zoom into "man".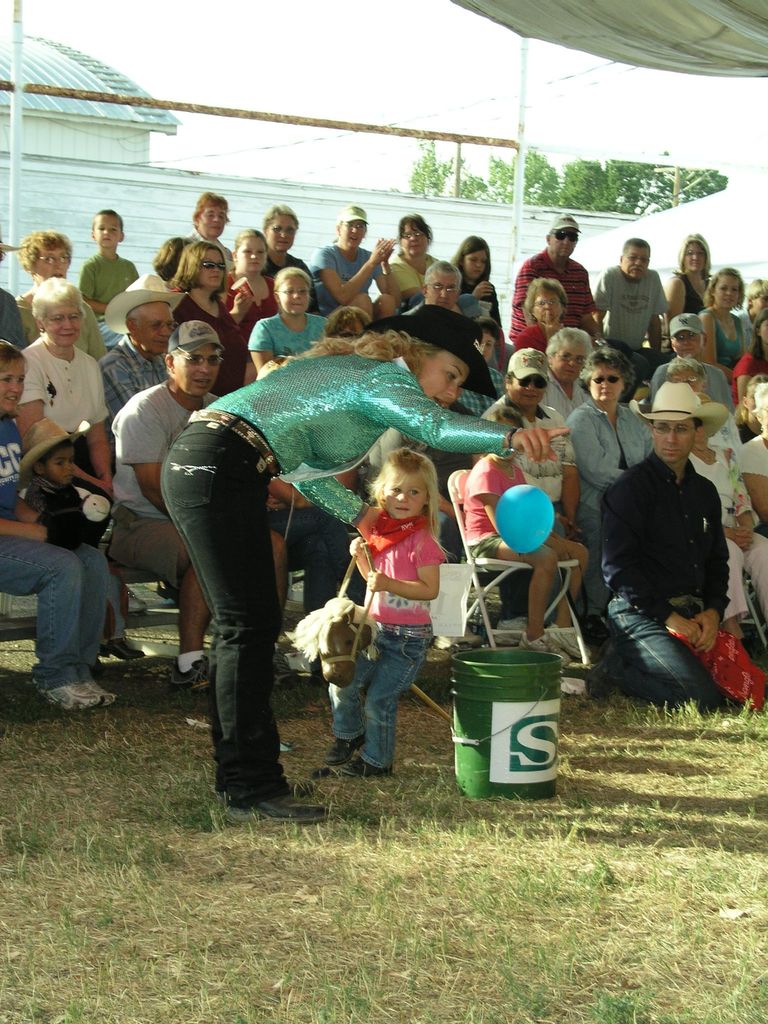
Zoom target: l=99, t=268, r=182, b=468.
